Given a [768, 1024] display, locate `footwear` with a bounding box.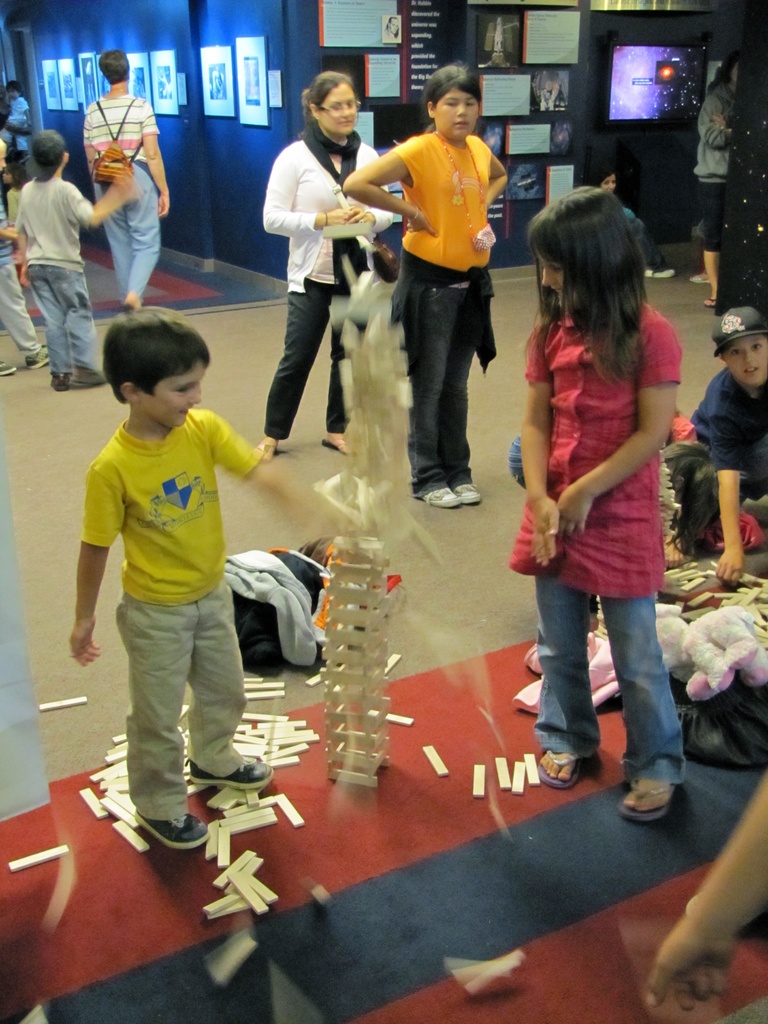
Located: pyautogui.locateOnScreen(536, 751, 583, 788).
